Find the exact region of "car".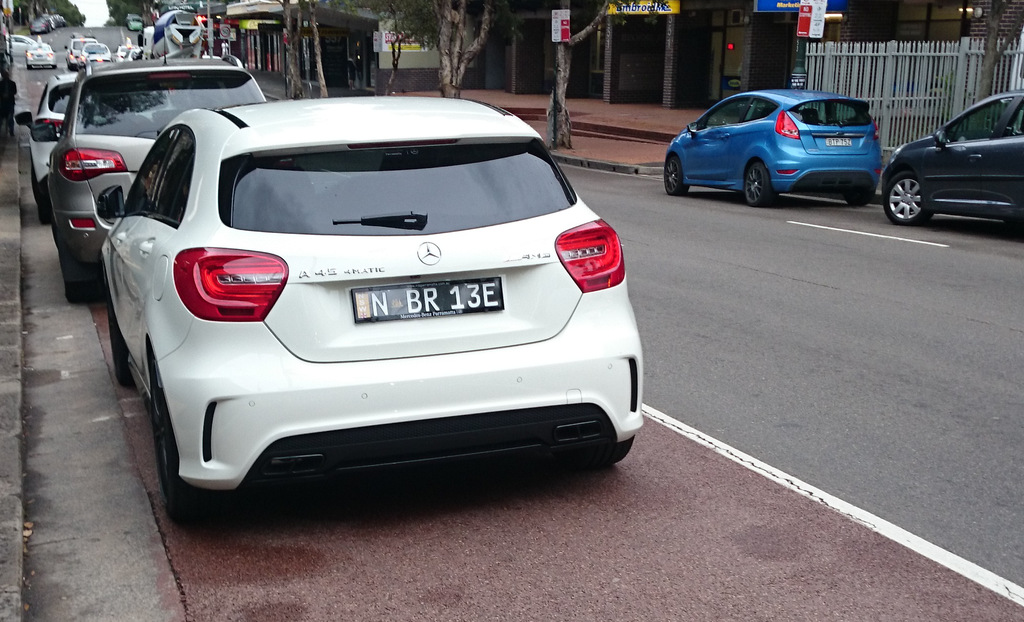
Exact region: <region>868, 90, 1023, 227</region>.
